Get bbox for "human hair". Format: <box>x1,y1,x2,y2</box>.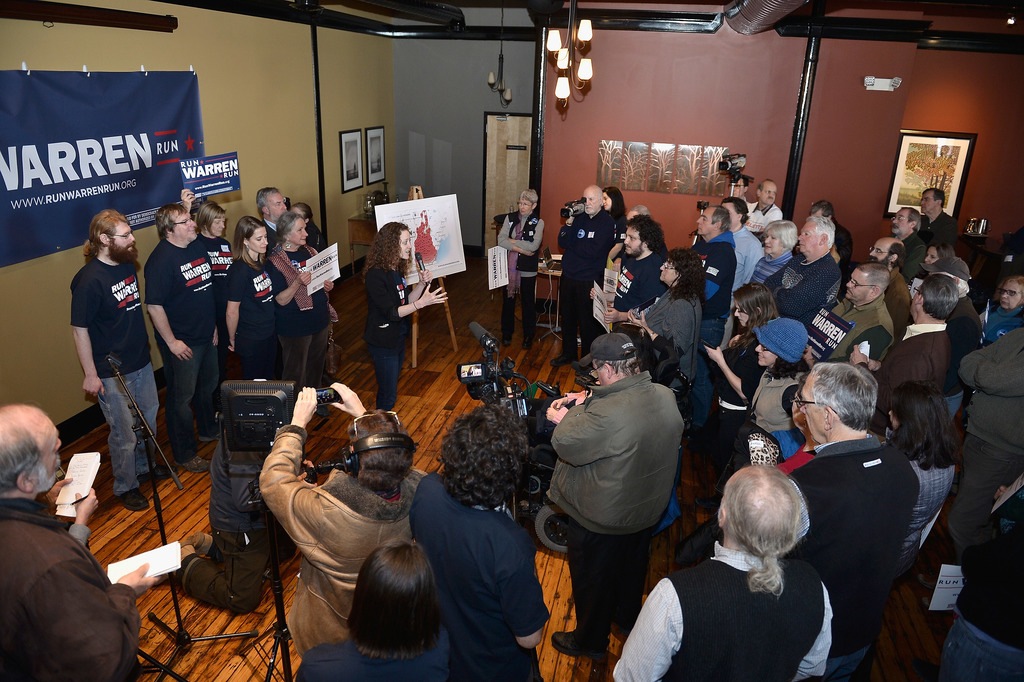
<box>731,283,778,350</box>.
